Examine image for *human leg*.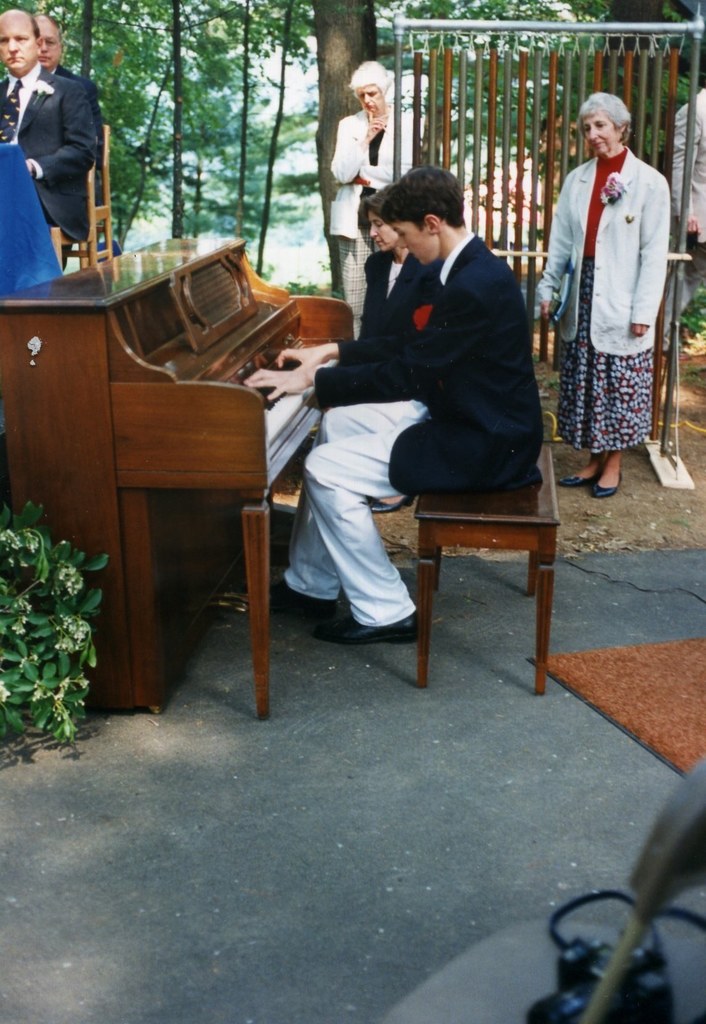
Examination result: 590, 250, 659, 489.
